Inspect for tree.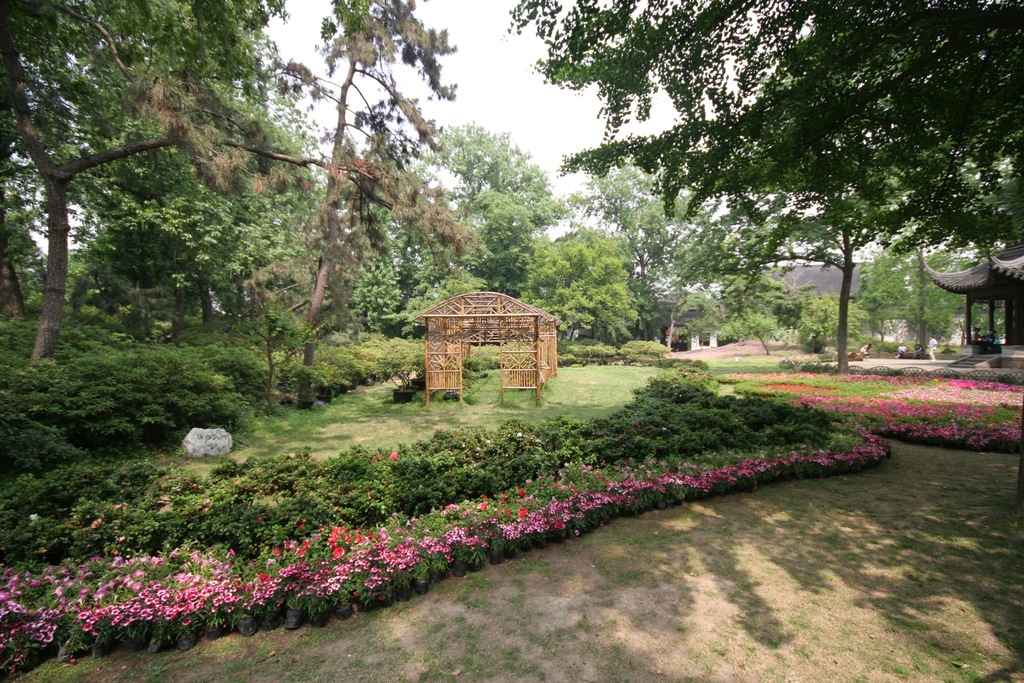
Inspection: 585 158 704 293.
